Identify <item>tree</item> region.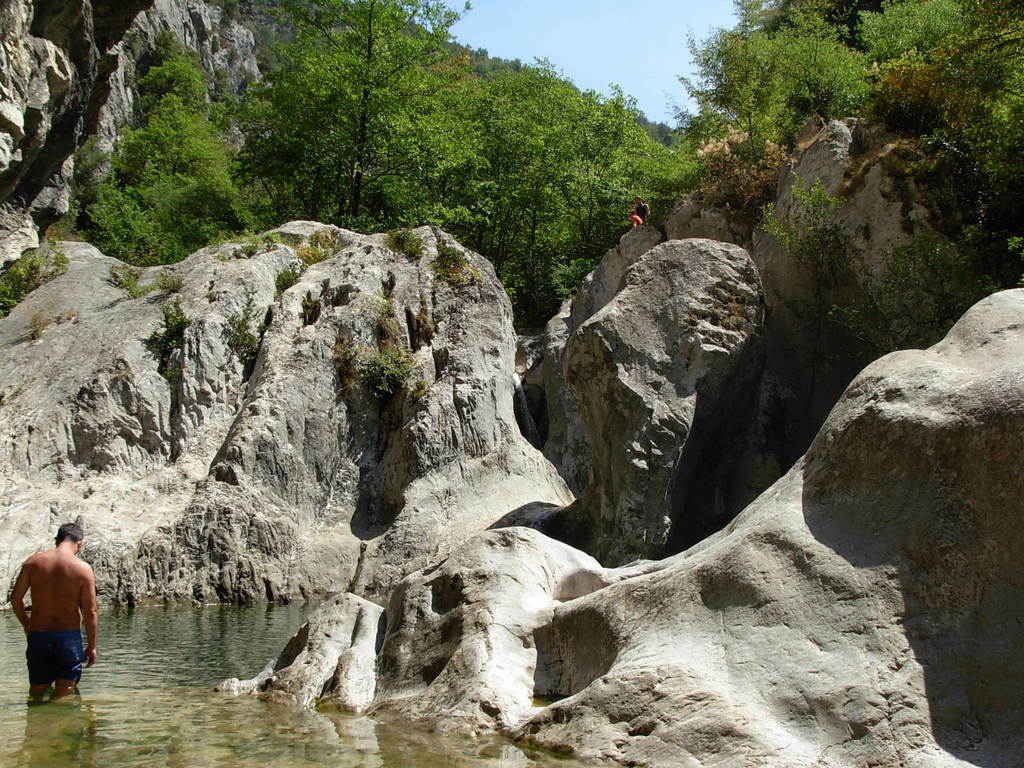
Region: [x1=490, y1=50, x2=703, y2=326].
